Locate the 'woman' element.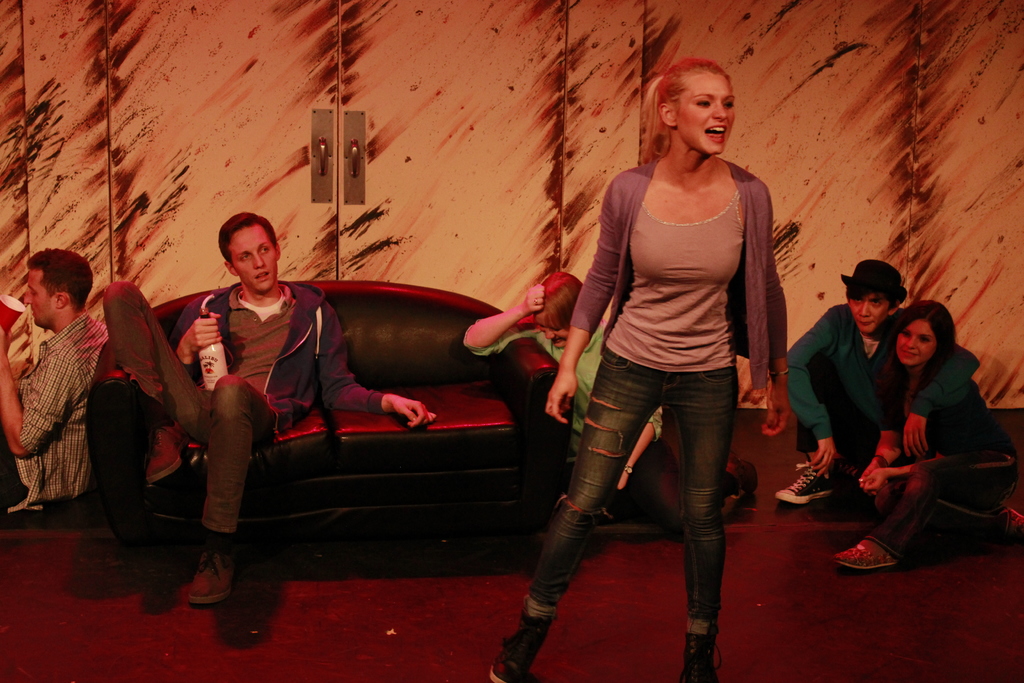
Element bbox: box=[830, 295, 1023, 579].
